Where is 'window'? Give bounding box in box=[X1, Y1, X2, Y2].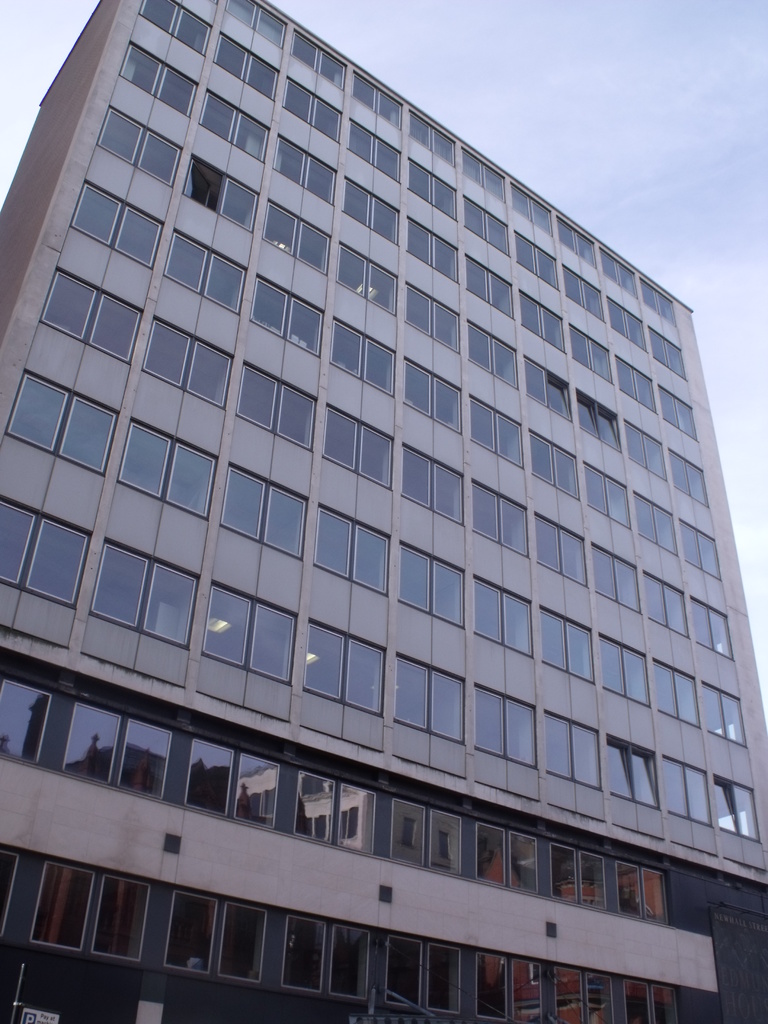
box=[162, 891, 216, 977].
